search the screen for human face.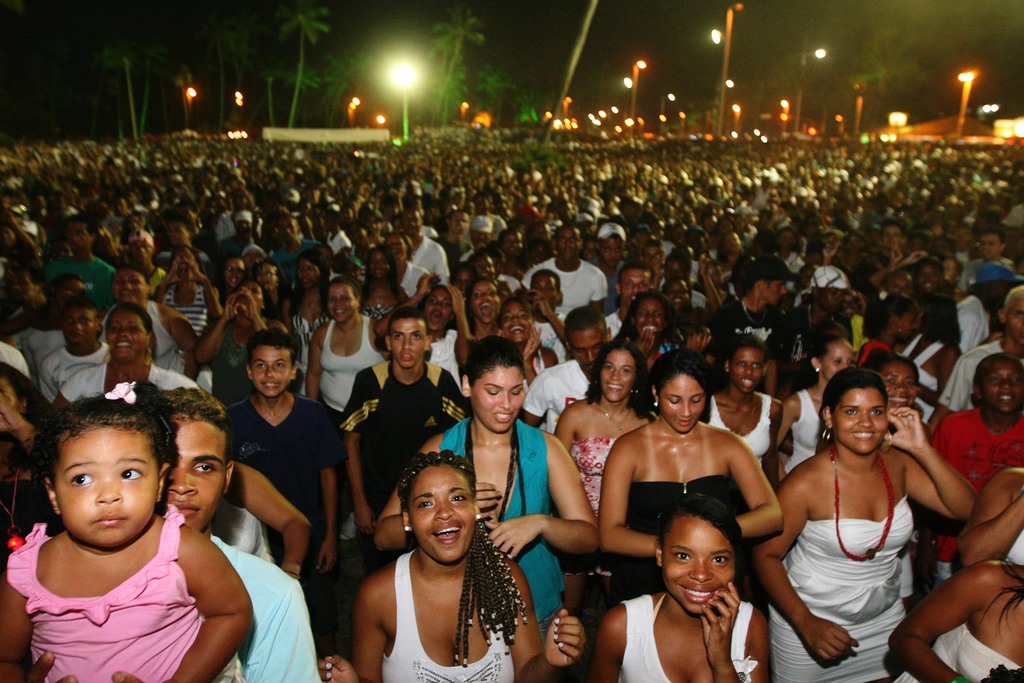
Found at 404, 206, 420, 233.
